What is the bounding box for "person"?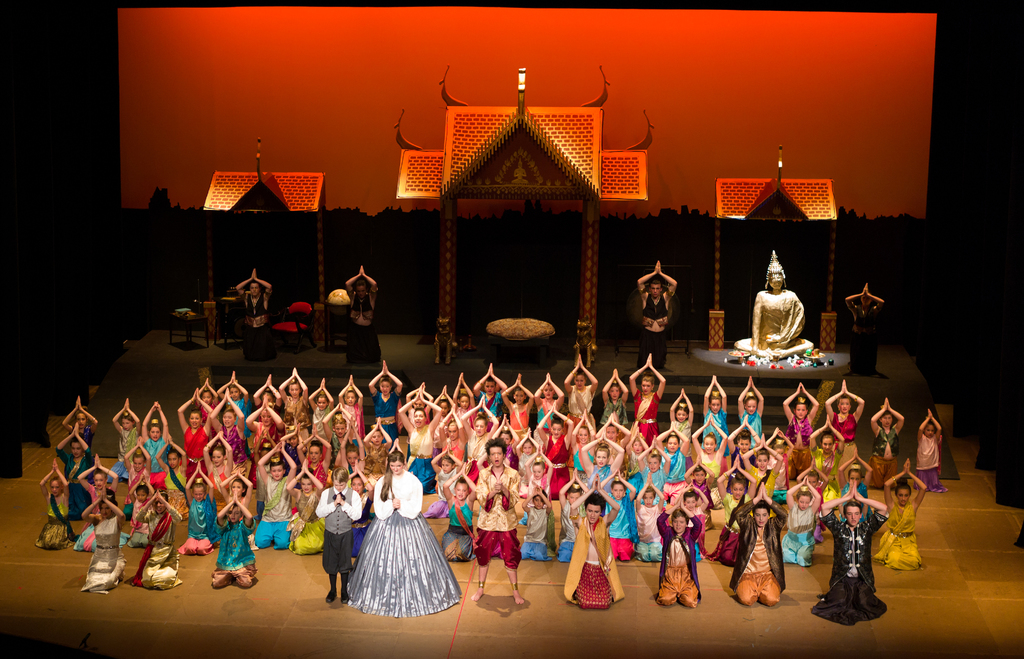
{"x1": 872, "y1": 399, "x2": 903, "y2": 493}.
